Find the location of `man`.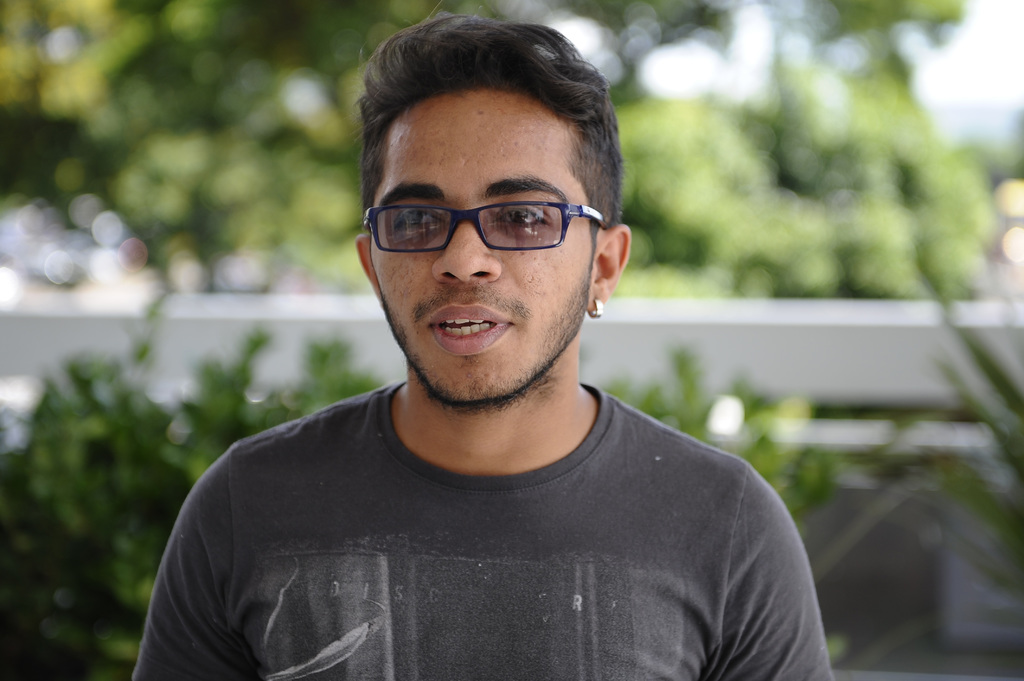
Location: <region>116, 31, 852, 675</region>.
